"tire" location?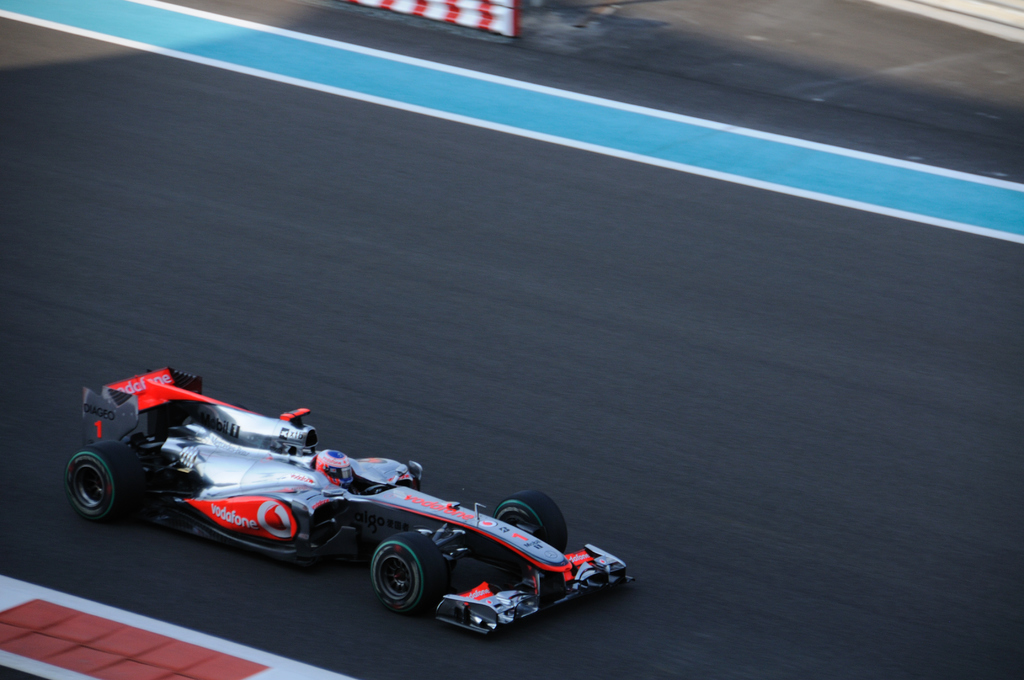
<region>494, 490, 569, 553</region>
